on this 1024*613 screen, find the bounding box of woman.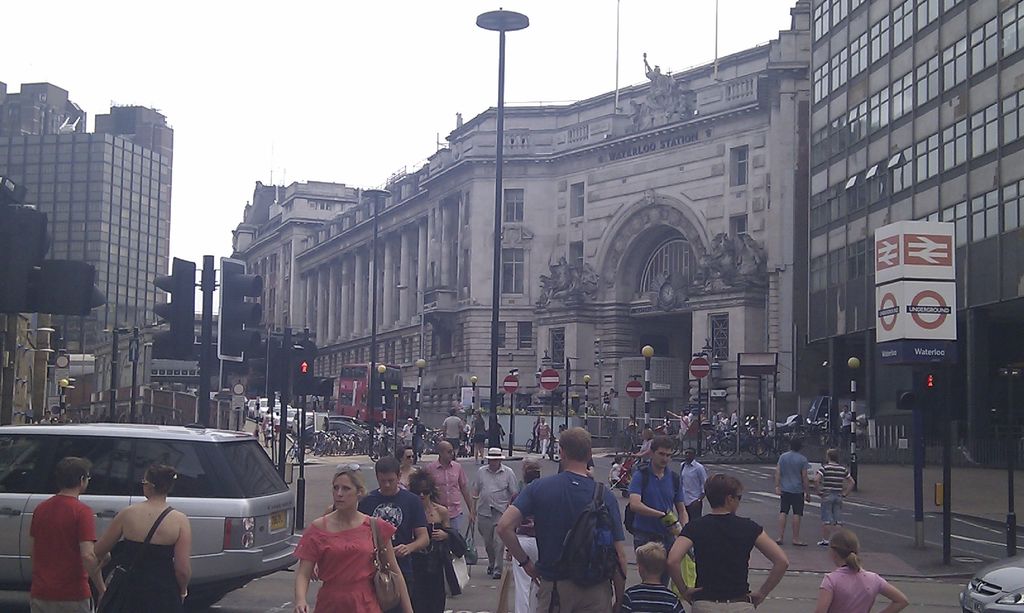
Bounding box: bbox(796, 463, 866, 528).
